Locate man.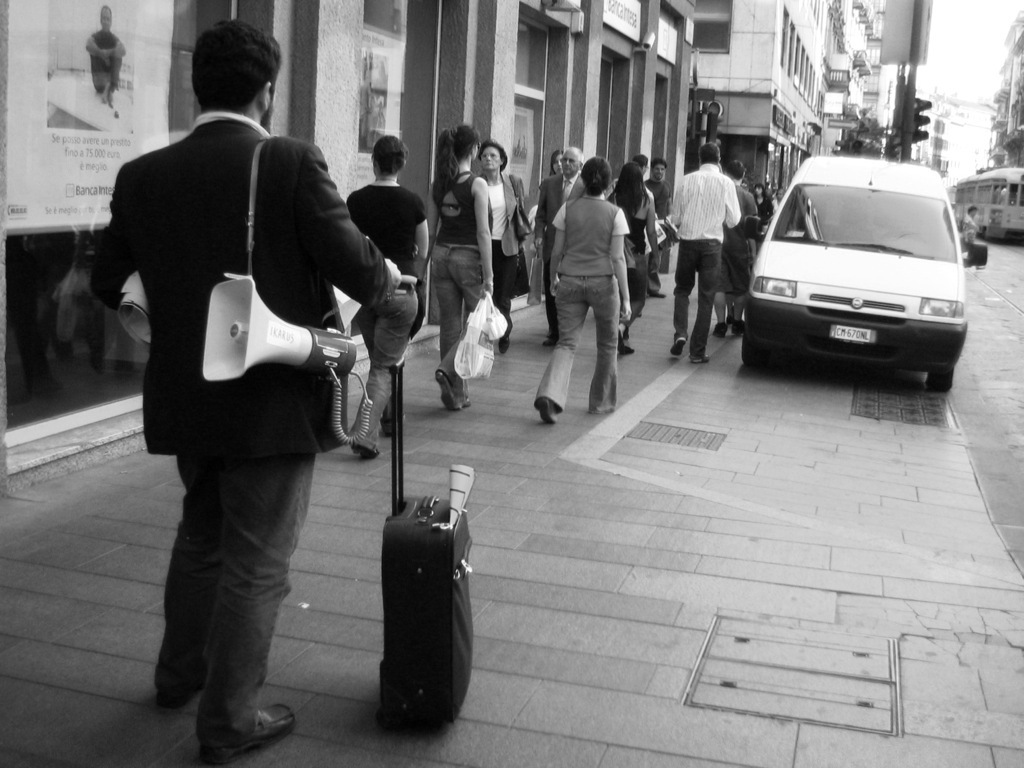
Bounding box: {"left": 534, "top": 148, "right": 592, "bottom": 344}.
